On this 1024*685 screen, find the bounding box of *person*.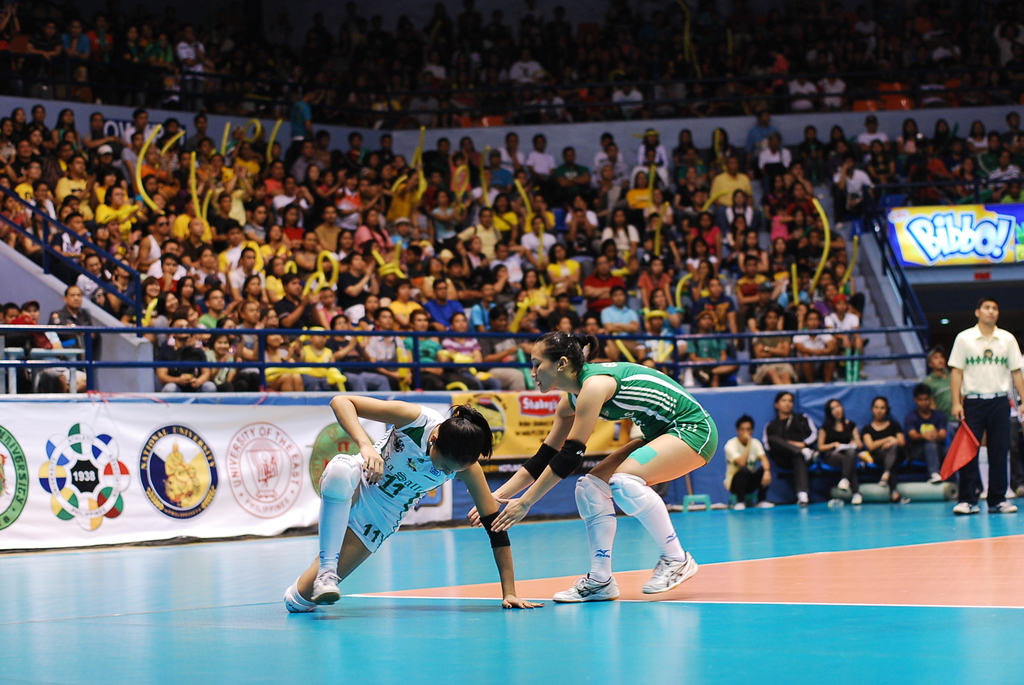
Bounding box: rect(360, 177, 386, 218).
